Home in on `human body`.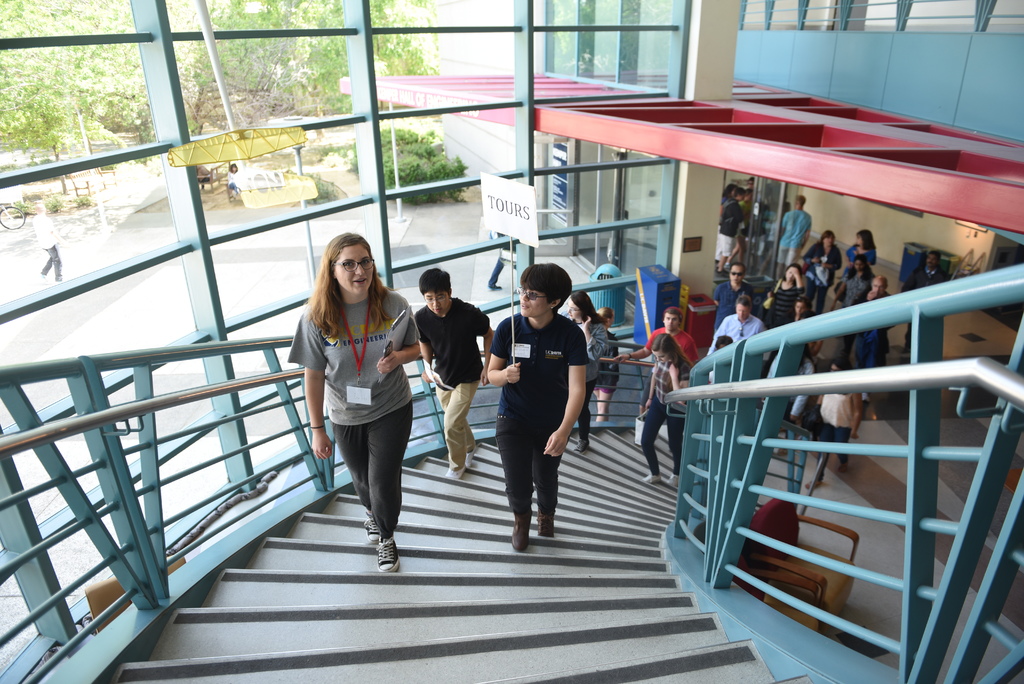
Homed in at [845, 245, 879, 268].
